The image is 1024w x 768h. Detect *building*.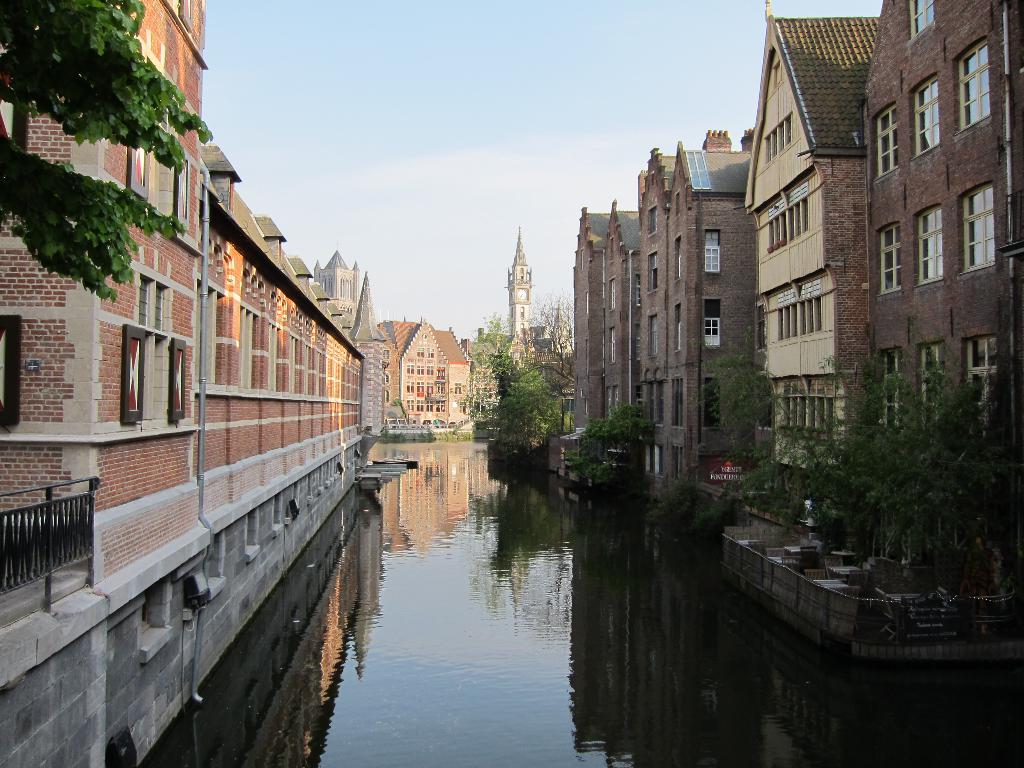
Detection: (x1=474, y1=226, x2=563, y2=382).
